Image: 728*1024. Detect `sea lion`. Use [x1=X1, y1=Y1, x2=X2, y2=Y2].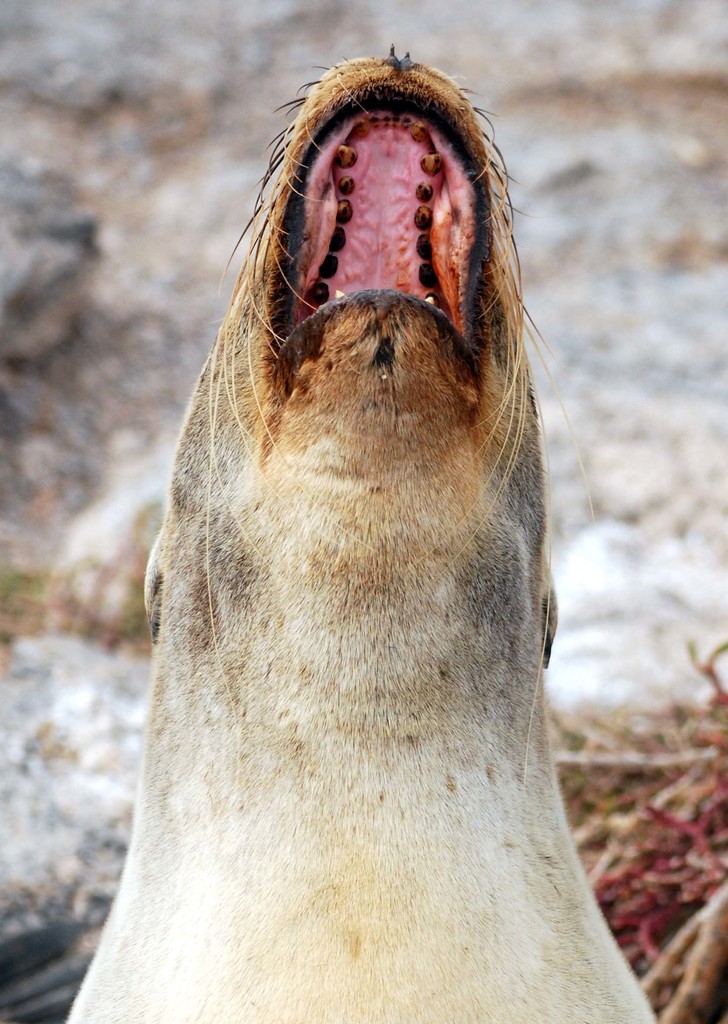
[x1=64, y1=40, x2=659, y2=1023].
